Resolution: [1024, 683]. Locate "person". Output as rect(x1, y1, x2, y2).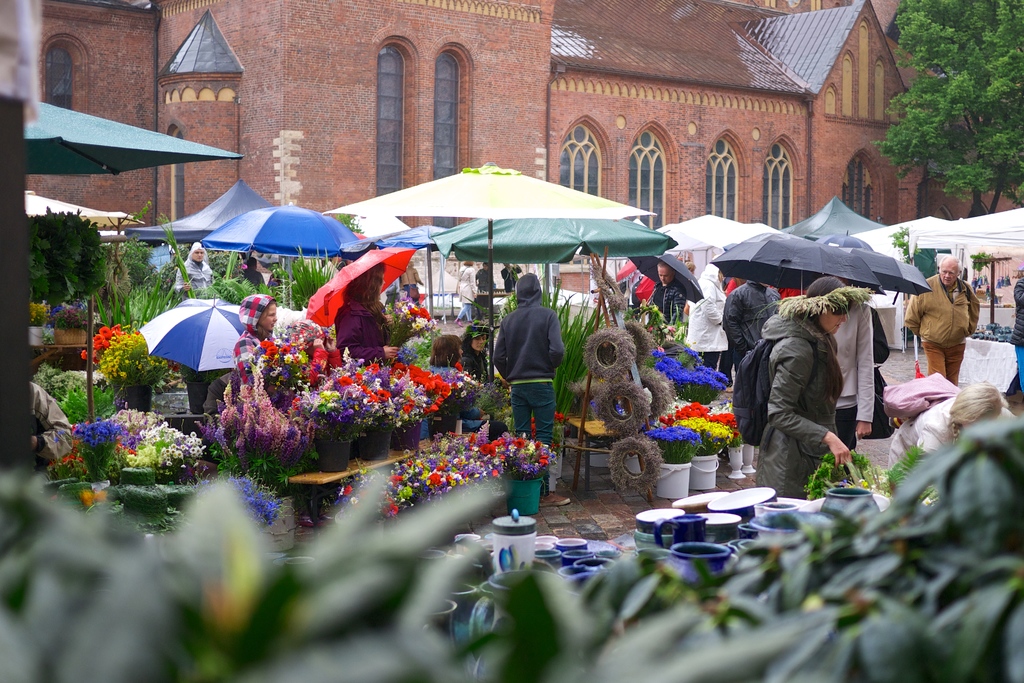
rect(840, 274, 875, 447).
